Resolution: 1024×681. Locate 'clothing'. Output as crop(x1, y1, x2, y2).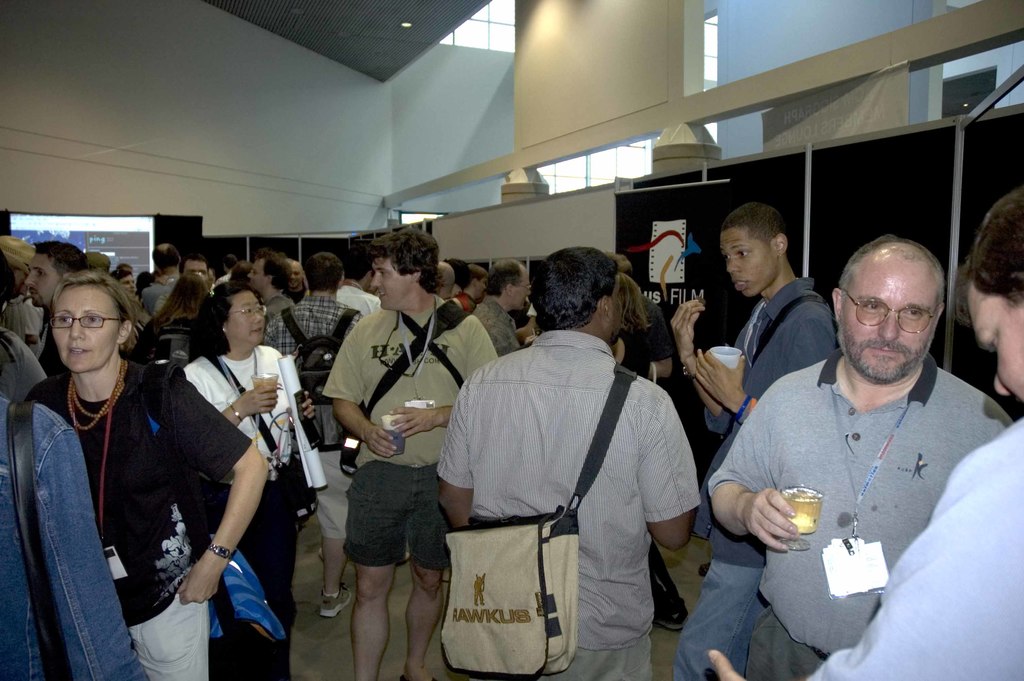
crop(28, 358, 244, 680).
